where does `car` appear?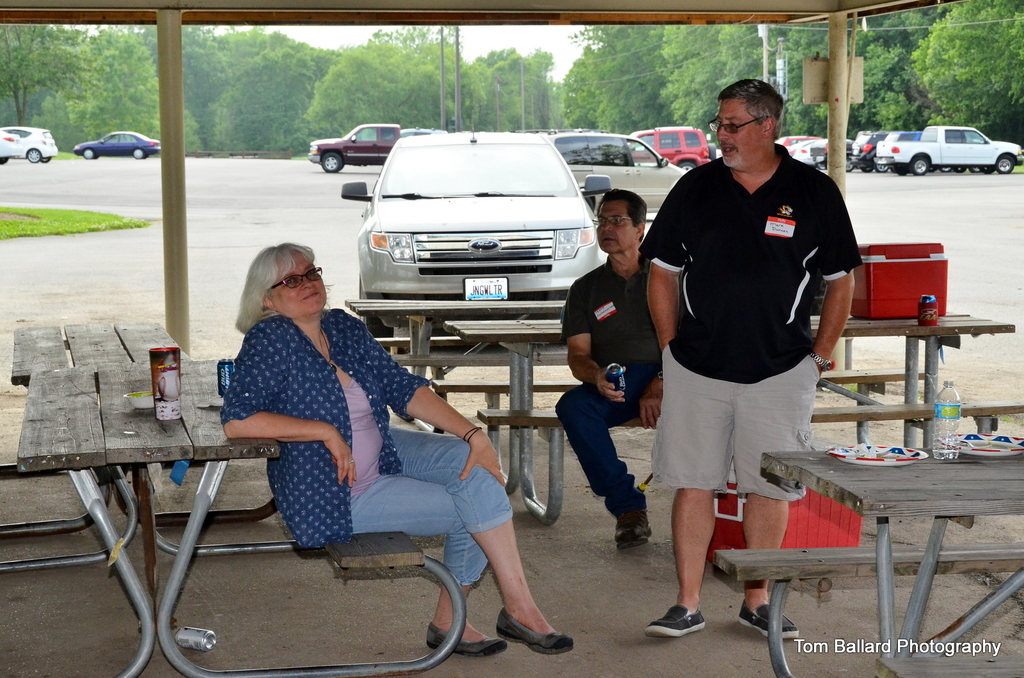
Appears at x1=341 y1=109 x2=612 y2=350.
